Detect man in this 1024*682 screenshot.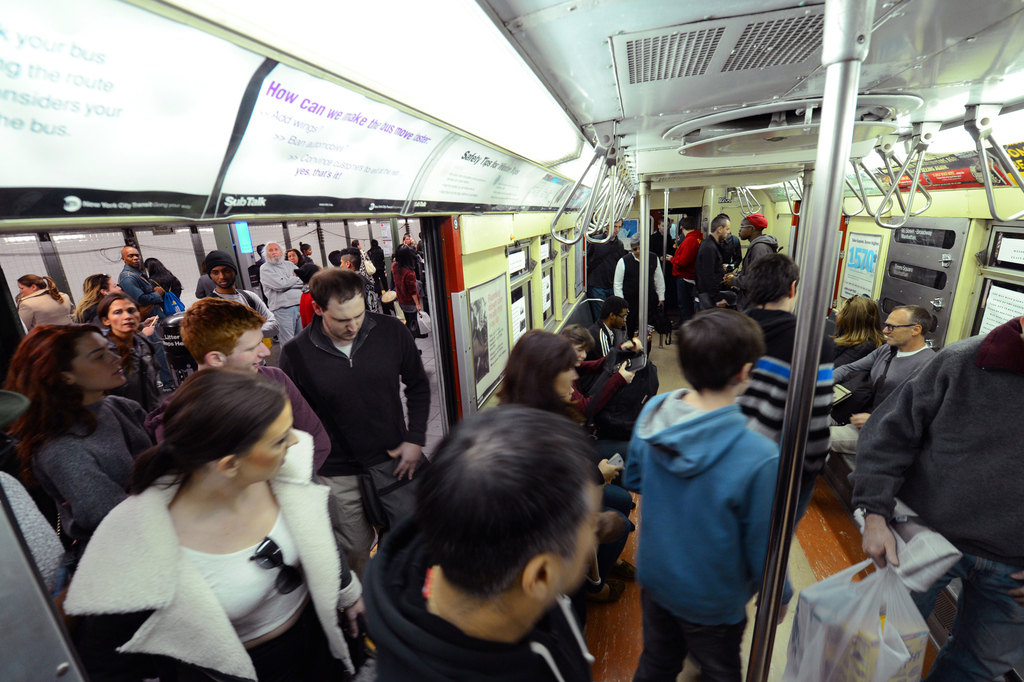
Detection: x1=398, y1=231, x2=427, y2=271.
